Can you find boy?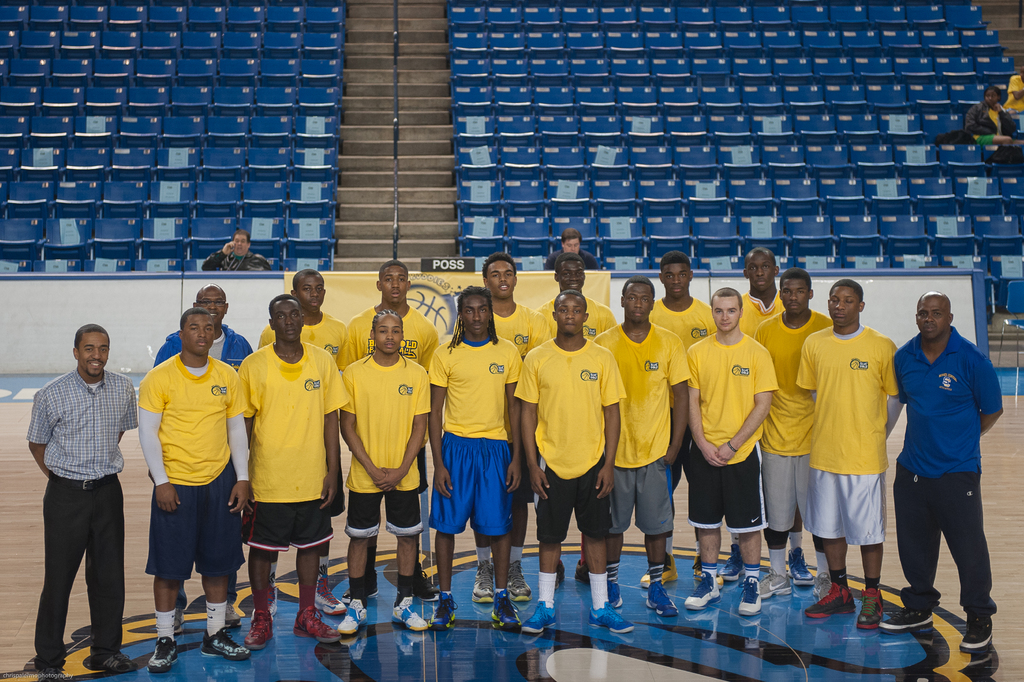
Yes, bounding box: crop(797, 278, 907, 626).
